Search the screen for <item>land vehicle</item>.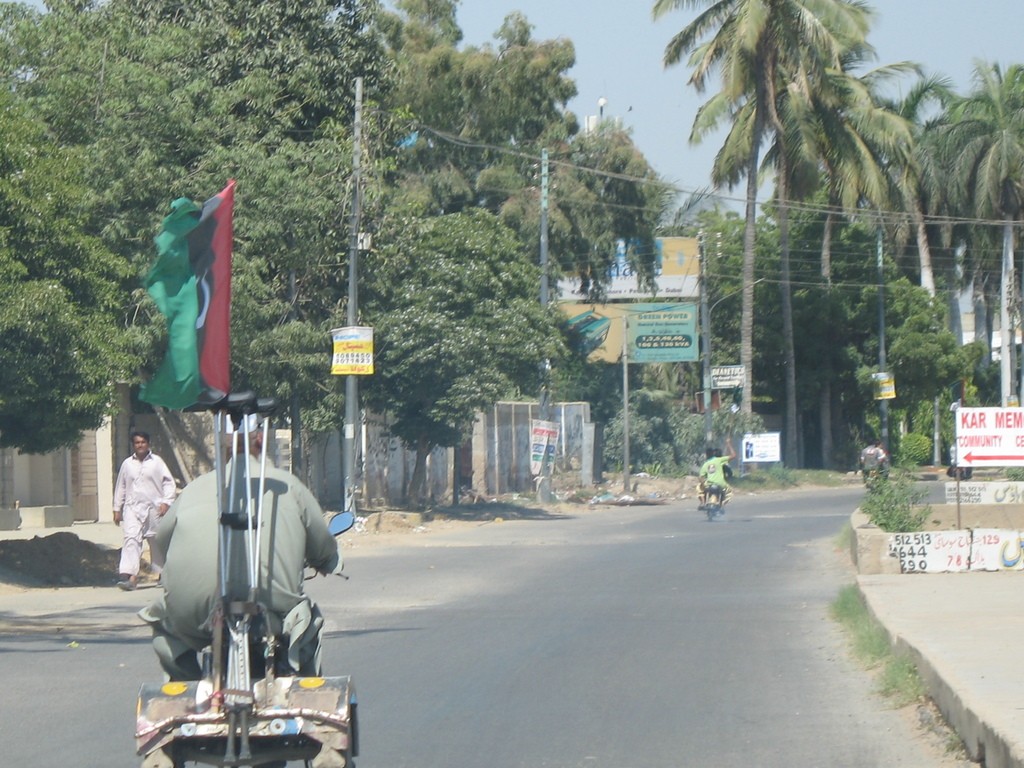
Found at 866, 469, 883, 493.
